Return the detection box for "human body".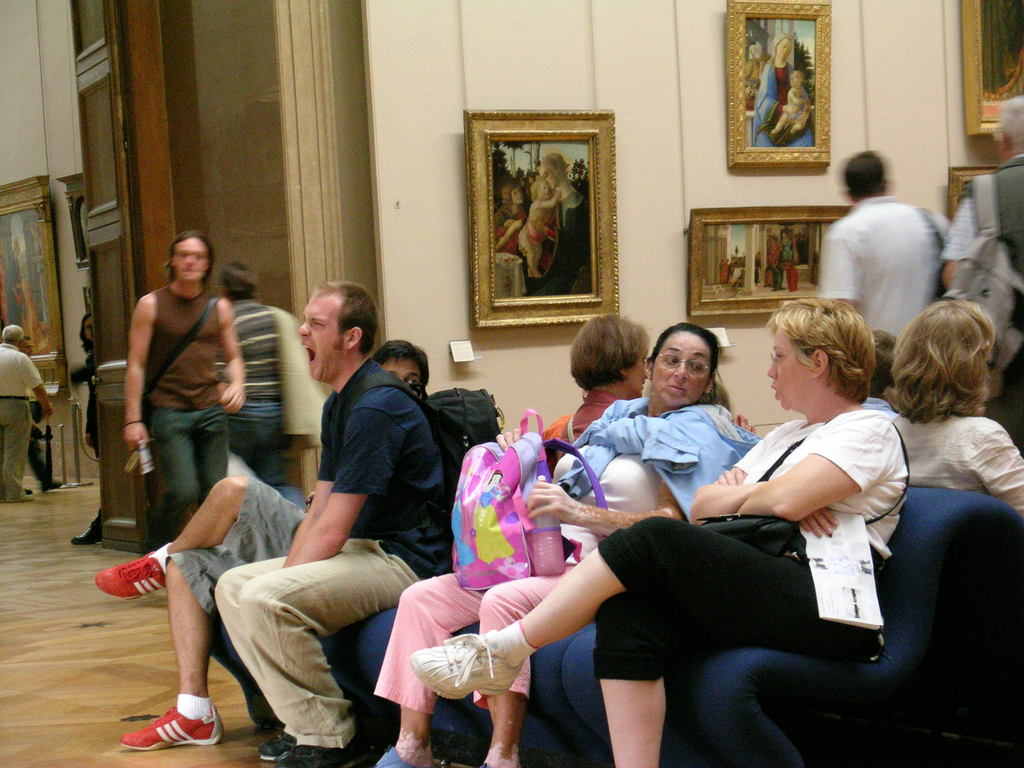
pyautogui.locateOnScreen(360, 330, 761, 767).
